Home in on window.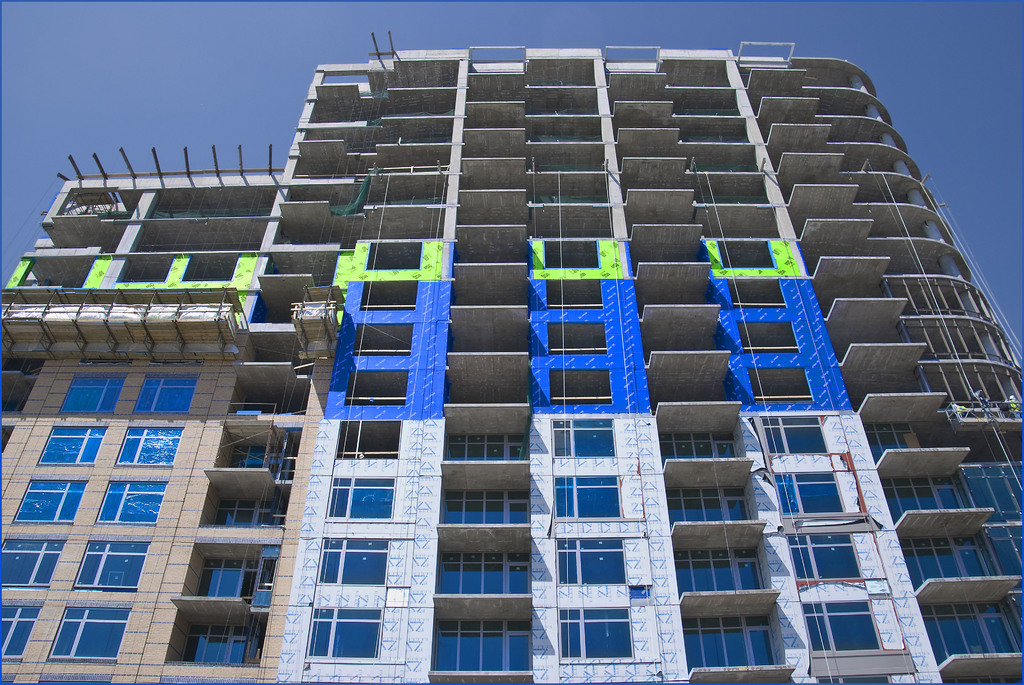
Homed in at [675, 549, 767, 608].
